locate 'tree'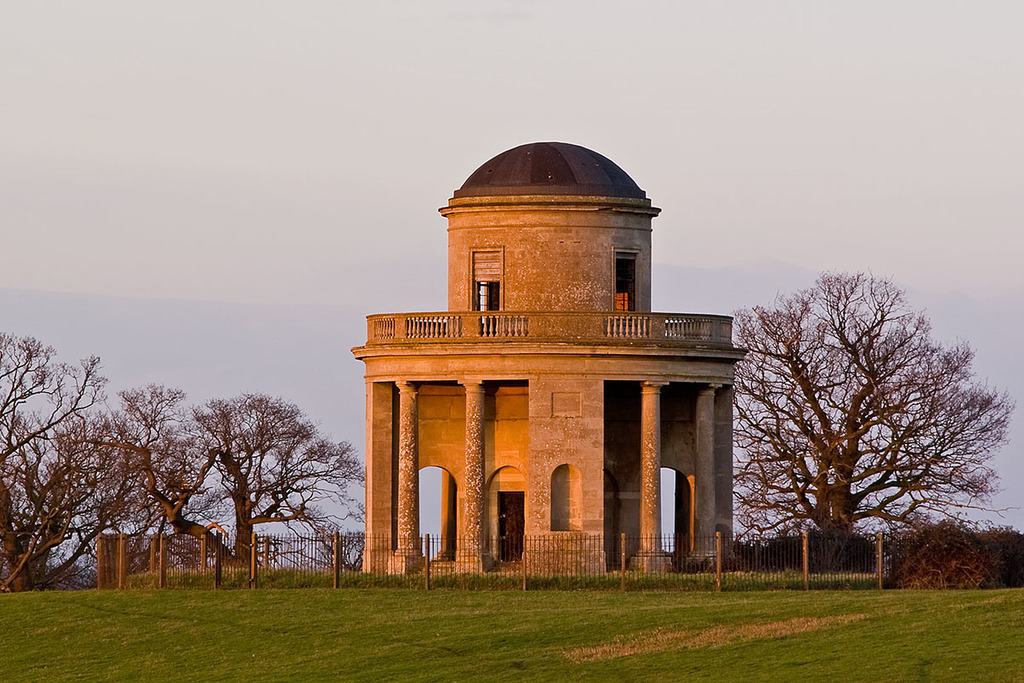
bbox=[0, 332, 195, 591]
